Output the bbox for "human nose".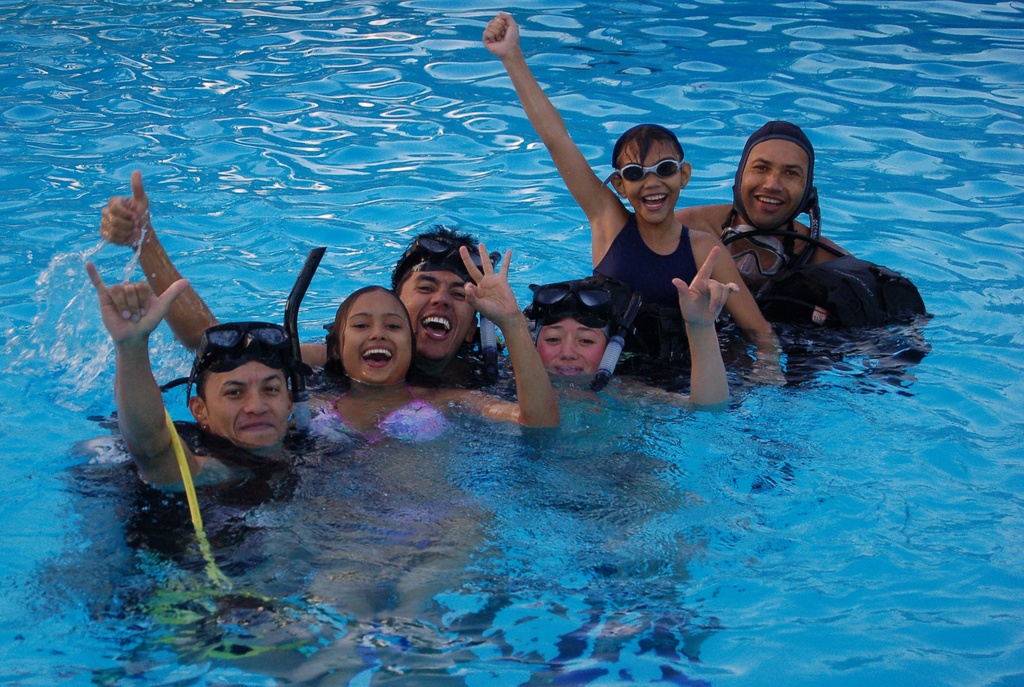
box(371, 324, 387, 341).
